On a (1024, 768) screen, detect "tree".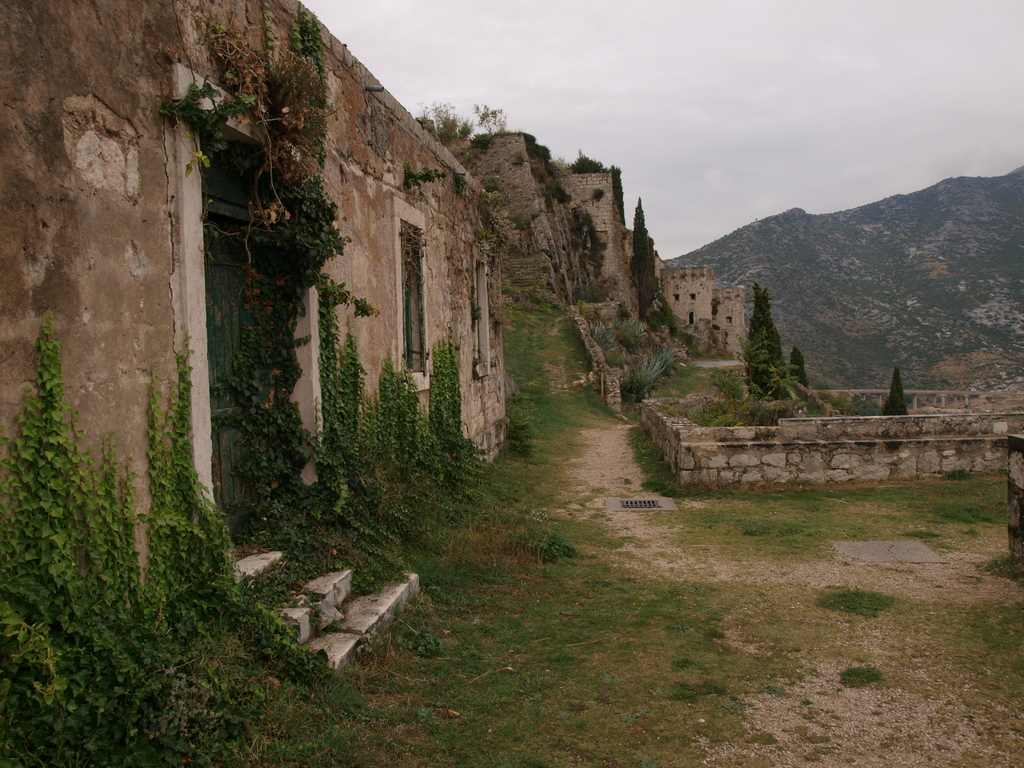
bbox=(880, 368, 908, 452).
